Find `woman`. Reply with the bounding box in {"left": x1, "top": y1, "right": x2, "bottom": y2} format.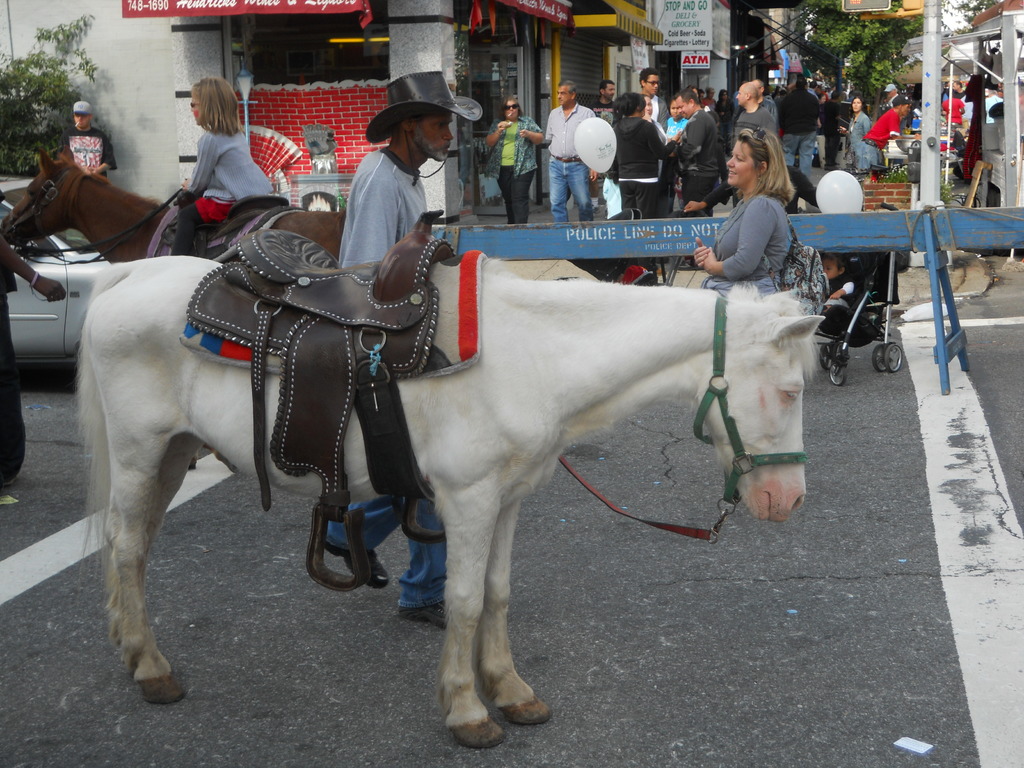
{"left": 606, "top": 92, "right": 685, "bottom": 276}.
